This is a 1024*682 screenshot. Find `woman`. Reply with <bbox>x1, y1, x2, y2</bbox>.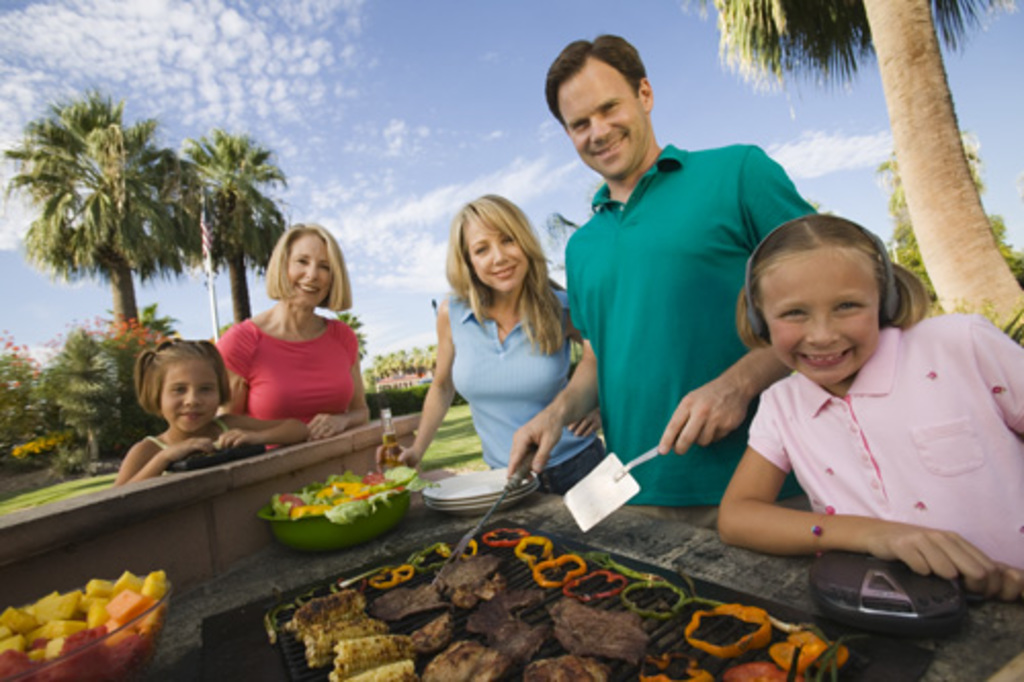
<bbox>207, 221, 369, 440</bbox>.
